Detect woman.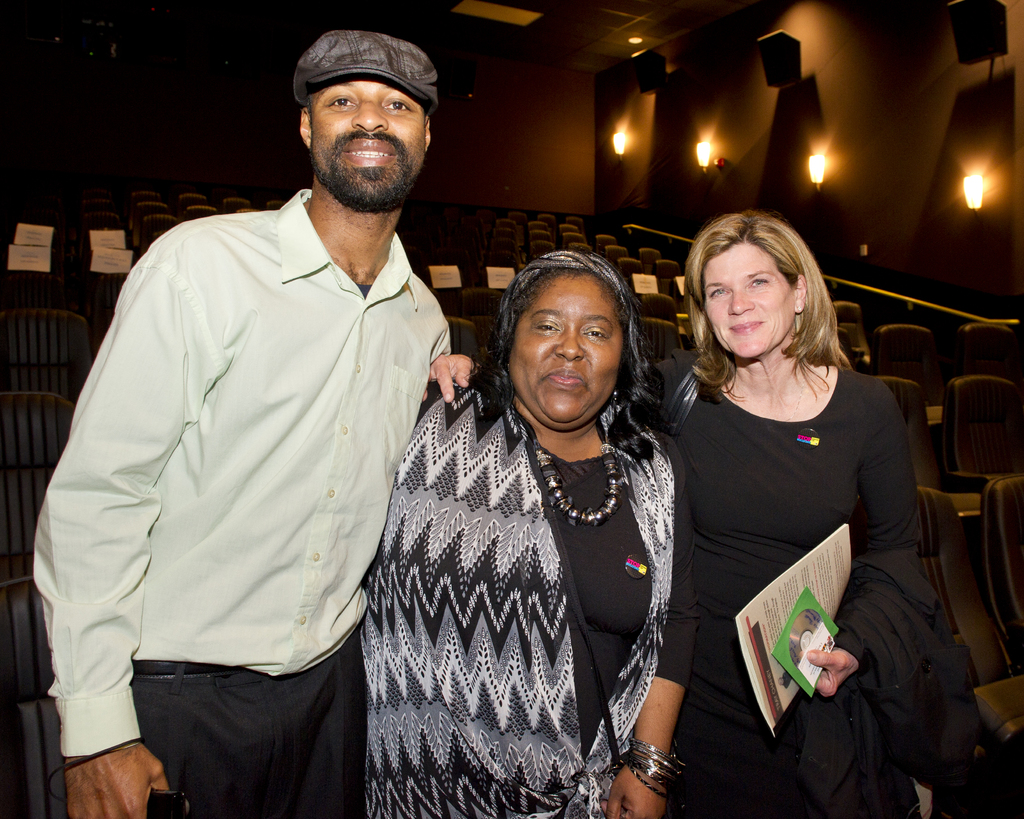
Detected at 414,211,931,818.
